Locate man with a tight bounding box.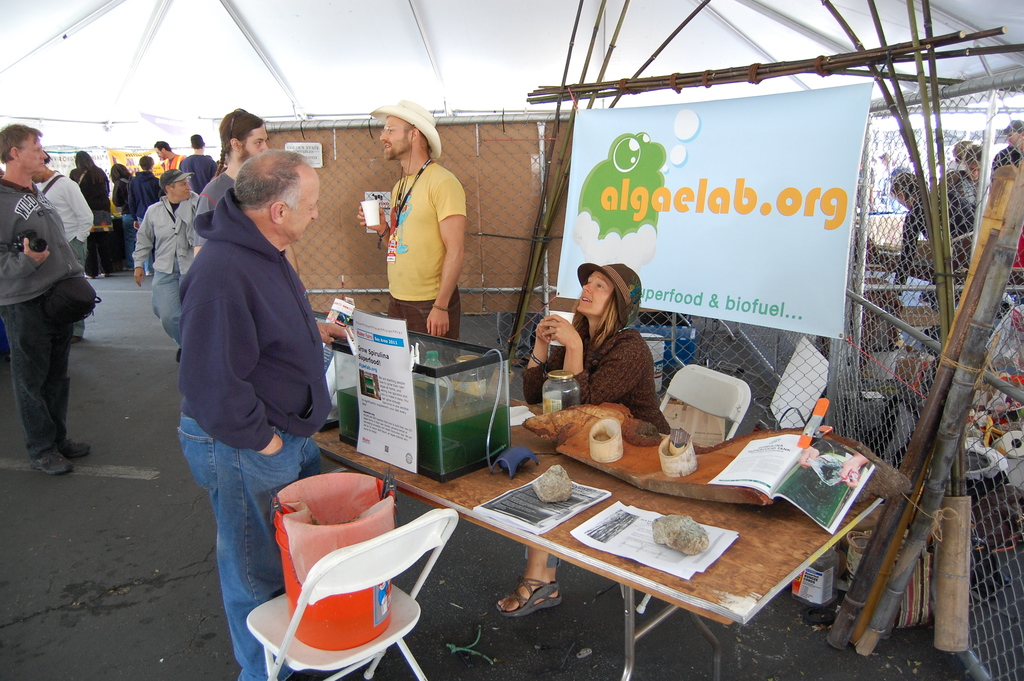
BBox(152, 138, 199, 180).
